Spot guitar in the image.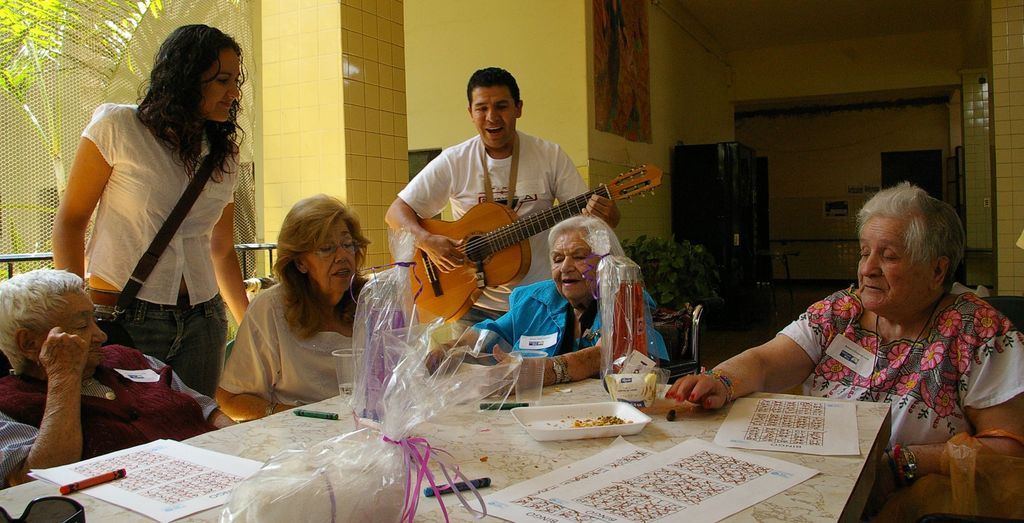
guitar found at box(391, 154, 652, 316).
